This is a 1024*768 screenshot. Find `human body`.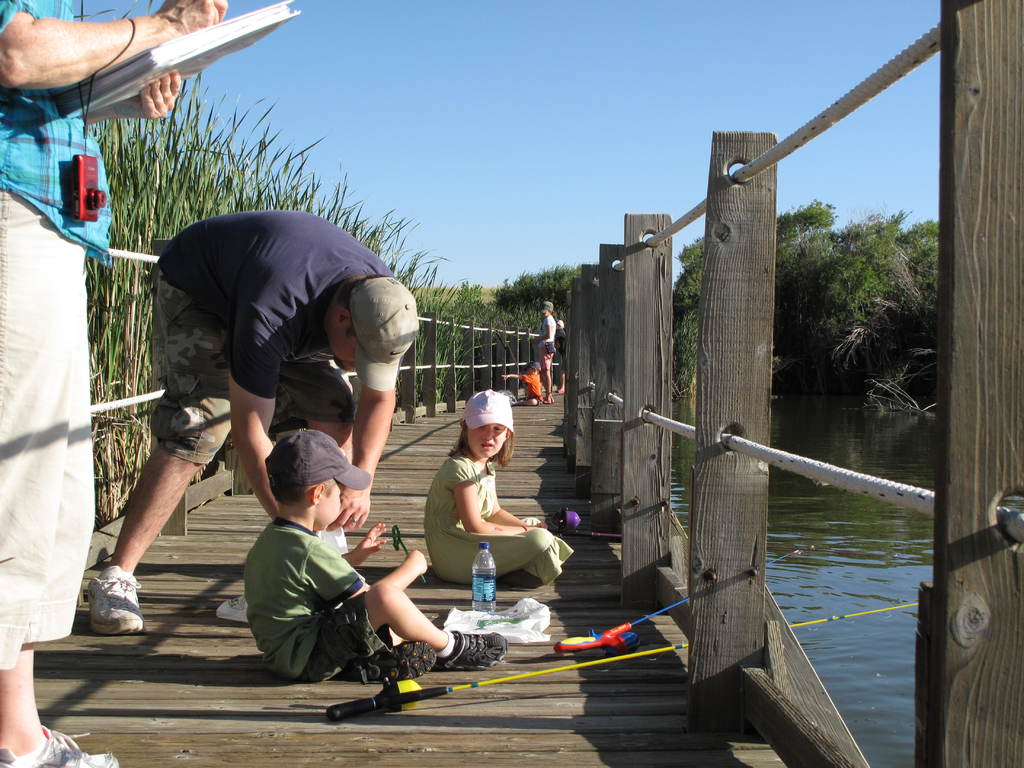
Bounding box: 236/426/504/683.
